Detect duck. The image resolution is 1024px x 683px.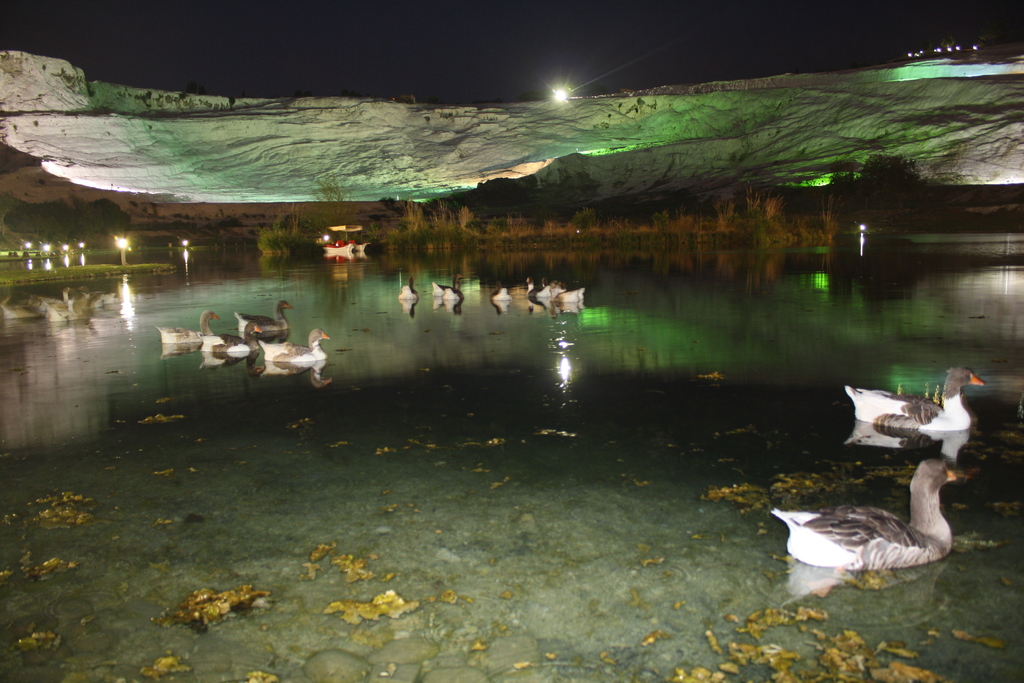
BBox(430, 270, 465, 300).
